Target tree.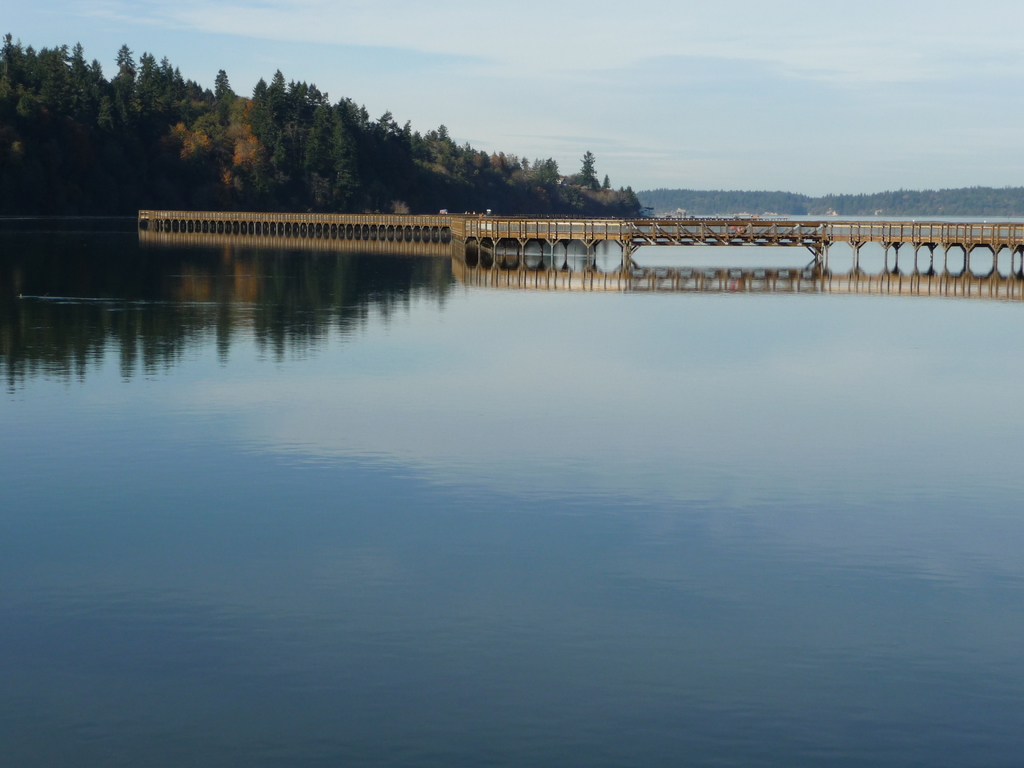
Target region: (115, 44, 148, 102).
